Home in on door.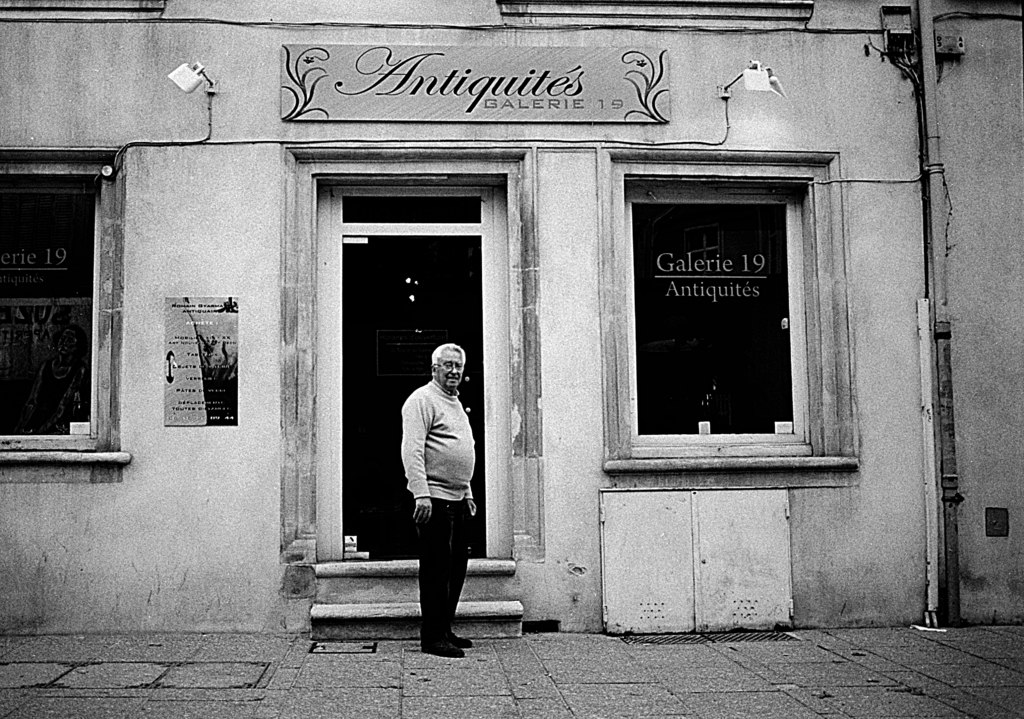
Homed in at locate(301, 172, 520, 580).
